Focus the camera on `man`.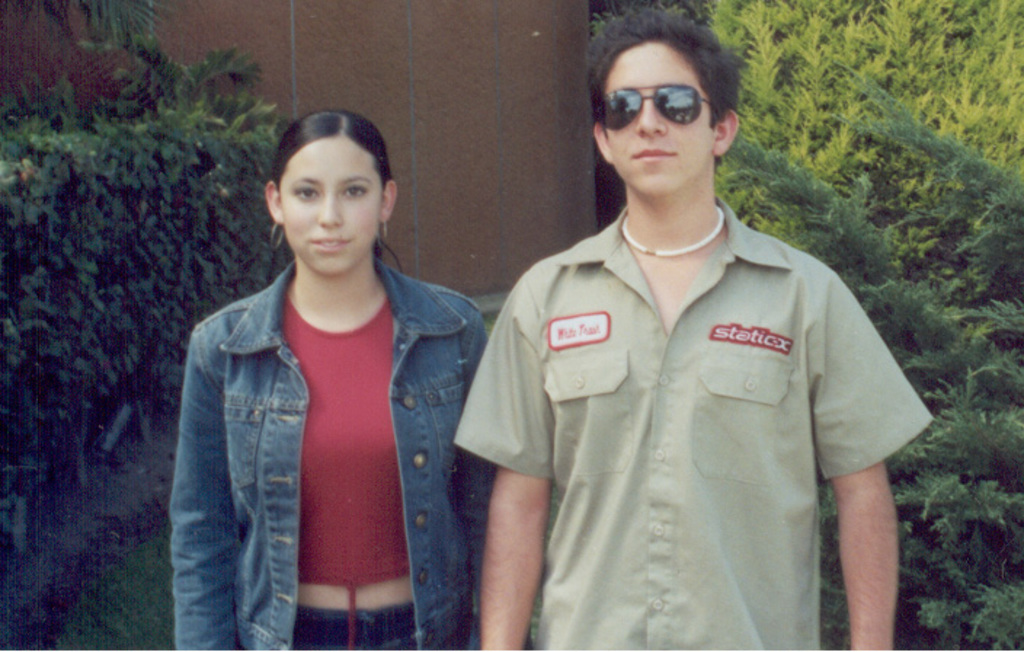
Focus region: [457, 22, 935, 651].
